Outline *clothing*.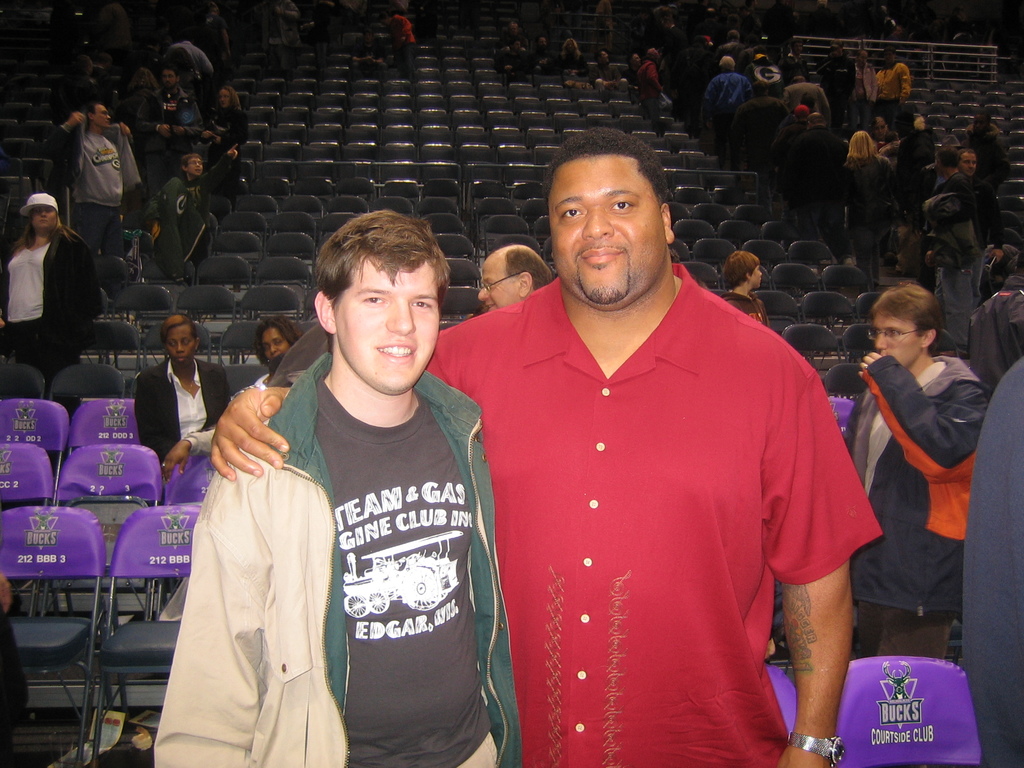
Outline: {"left": 459, "top": 250, "right": 854, "bottom": 744}.
